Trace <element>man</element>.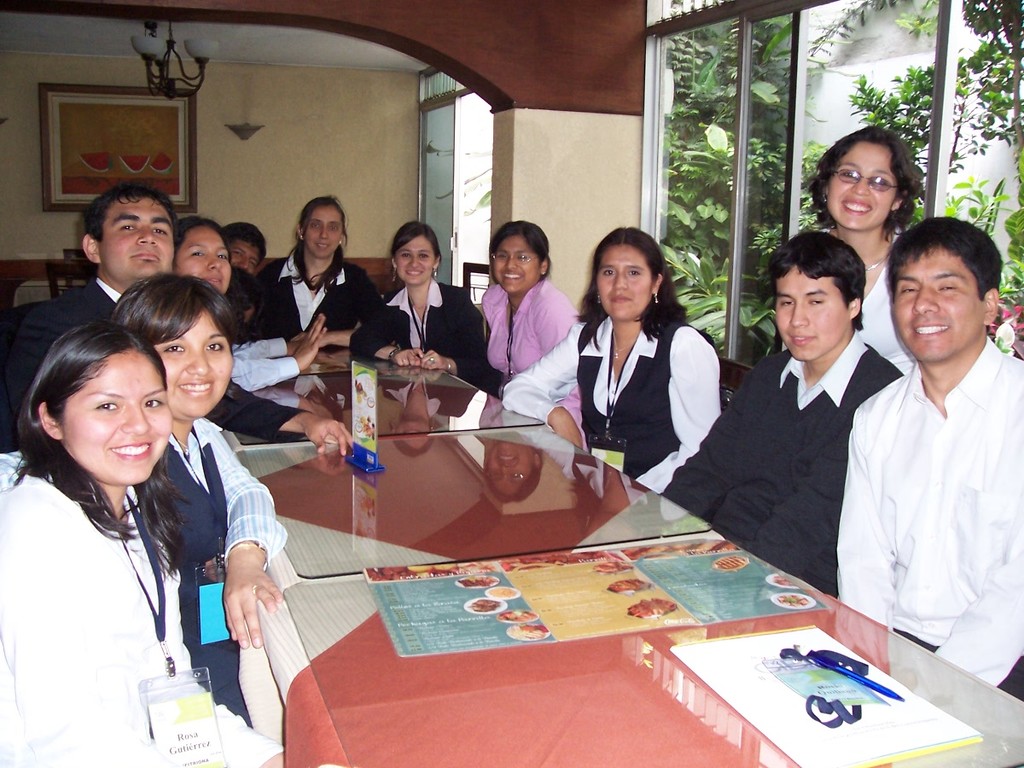
Traced to 657,232,902,607.
